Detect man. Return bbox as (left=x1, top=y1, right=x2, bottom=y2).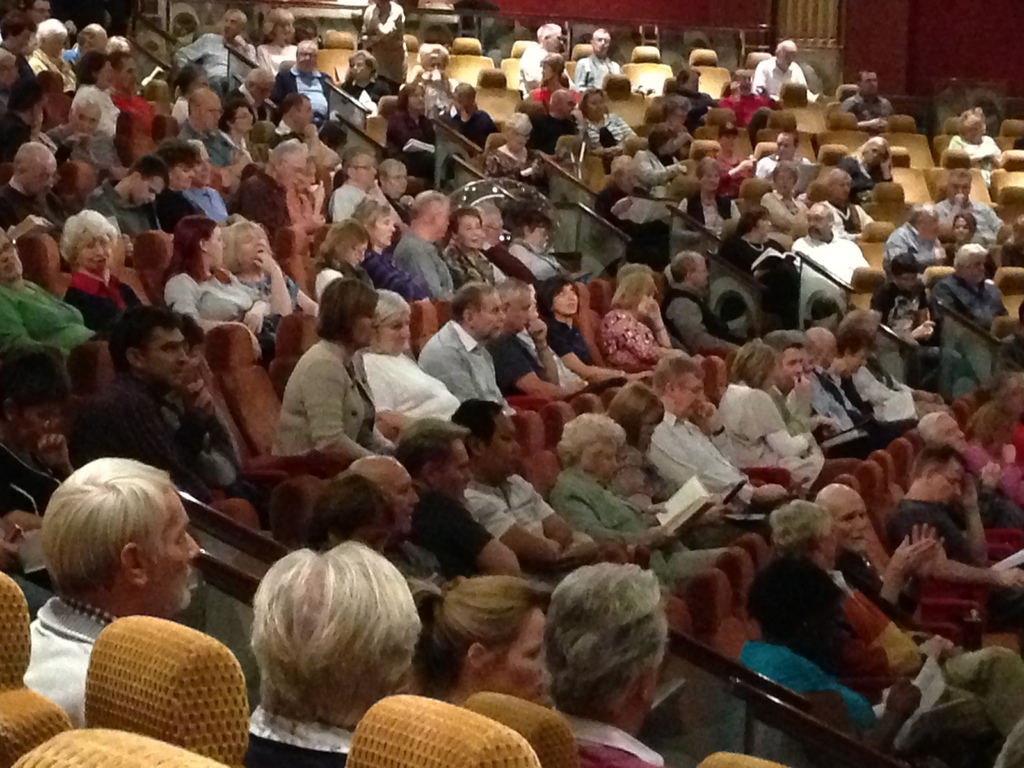
(left=749, top=35, right=823, bottom=104).
